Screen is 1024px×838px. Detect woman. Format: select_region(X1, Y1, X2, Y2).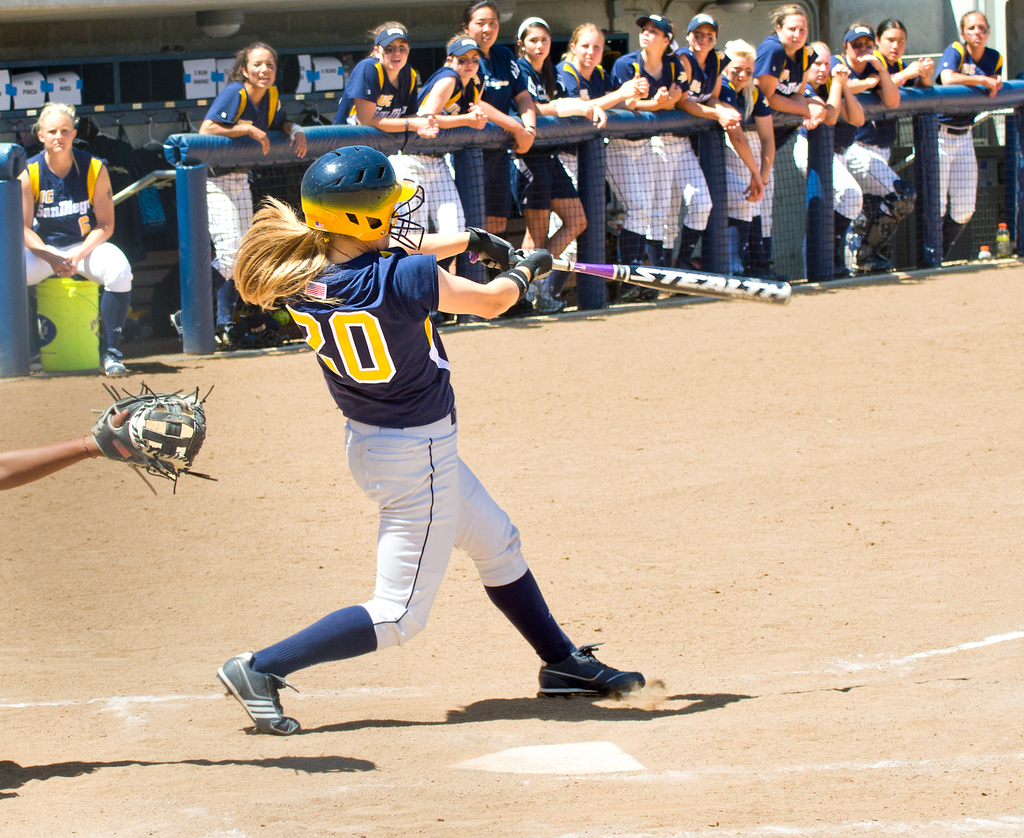
select_region(678, 8, 742, 280).
